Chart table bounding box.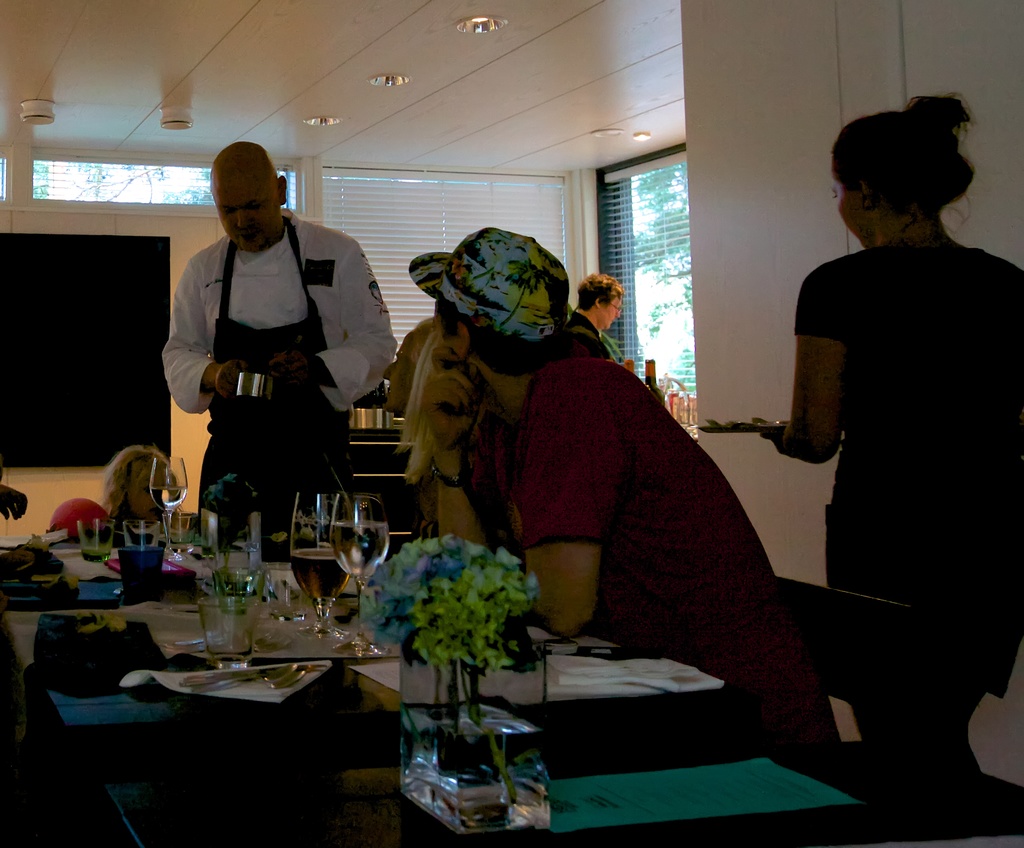
Charted: region(0, 537, 1023, 847).
